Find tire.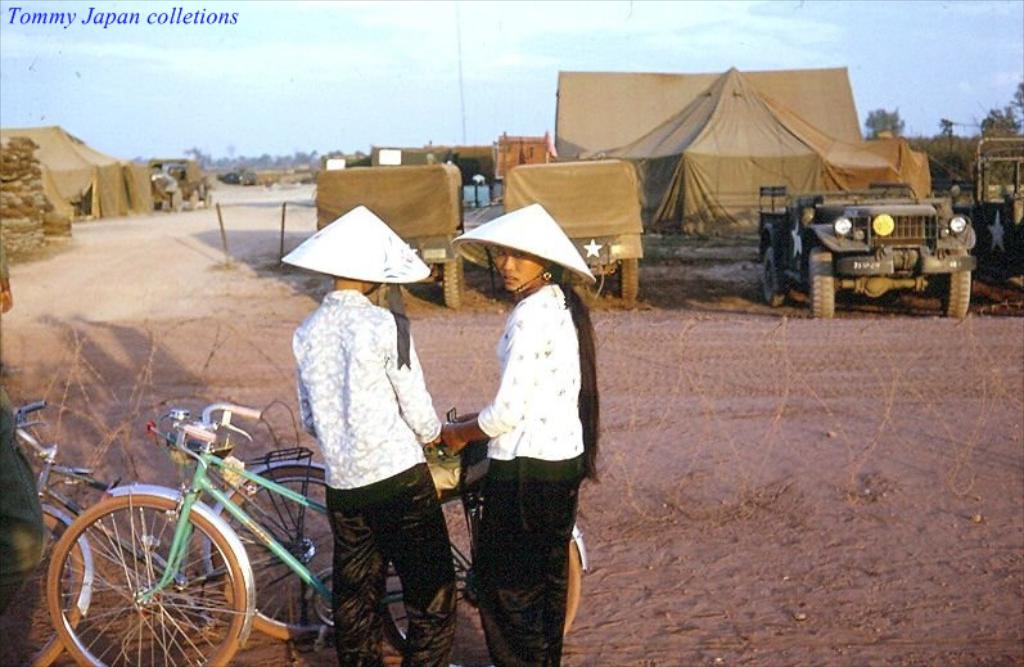
left=942, top=271, right=970, bottom=317.
